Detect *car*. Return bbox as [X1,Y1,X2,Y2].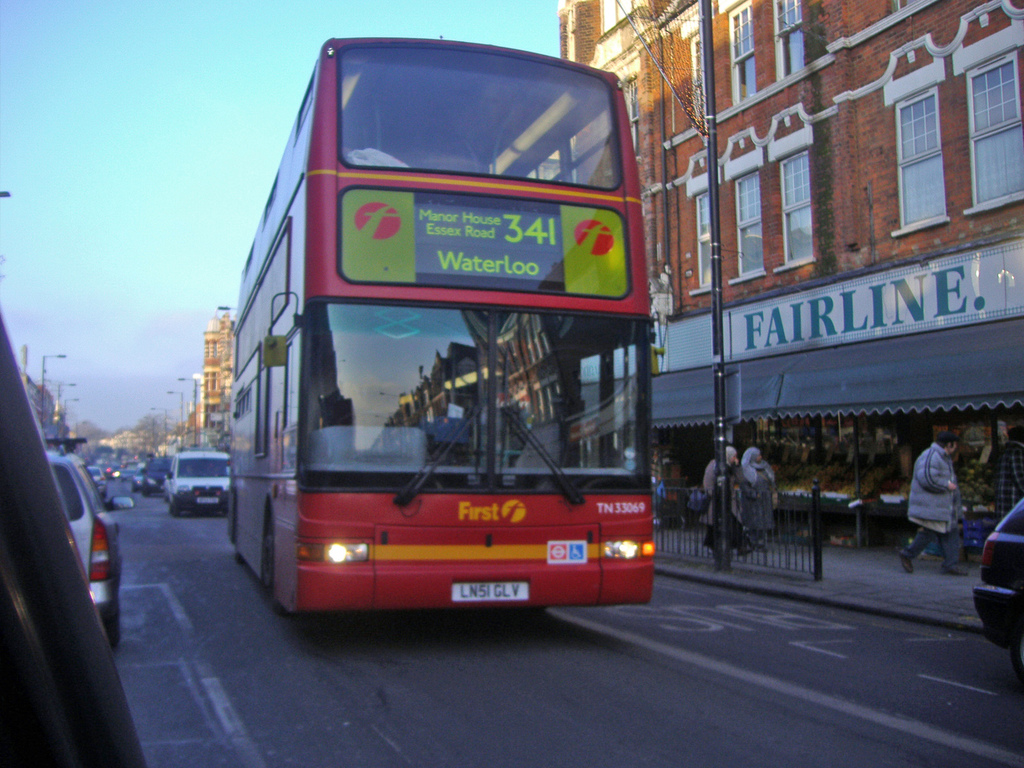
[0,0,1023,767].
